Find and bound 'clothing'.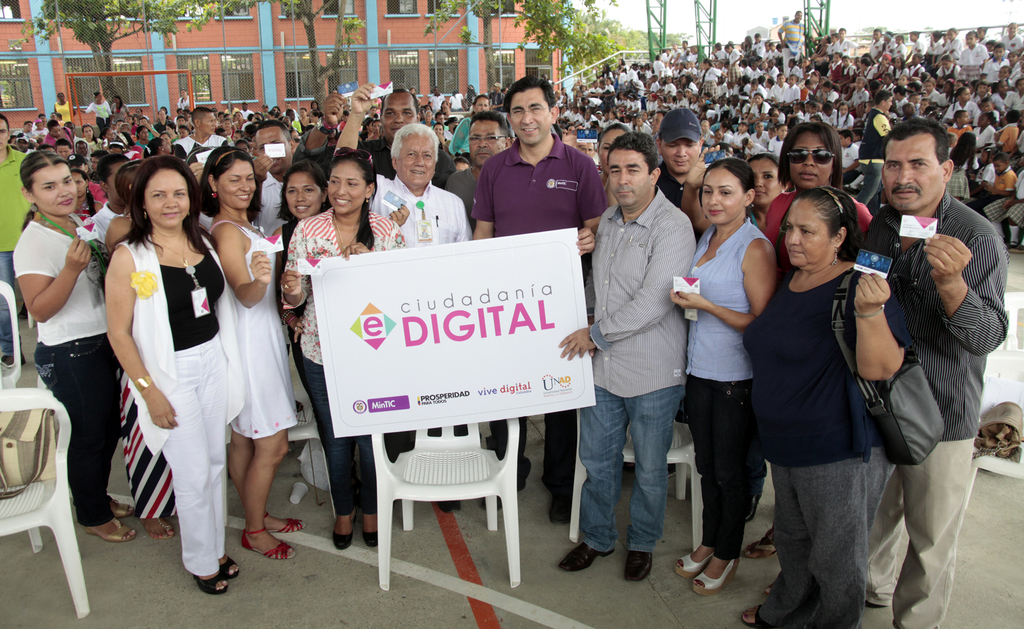
Bound: BBox(427, 93, 444, 115).
